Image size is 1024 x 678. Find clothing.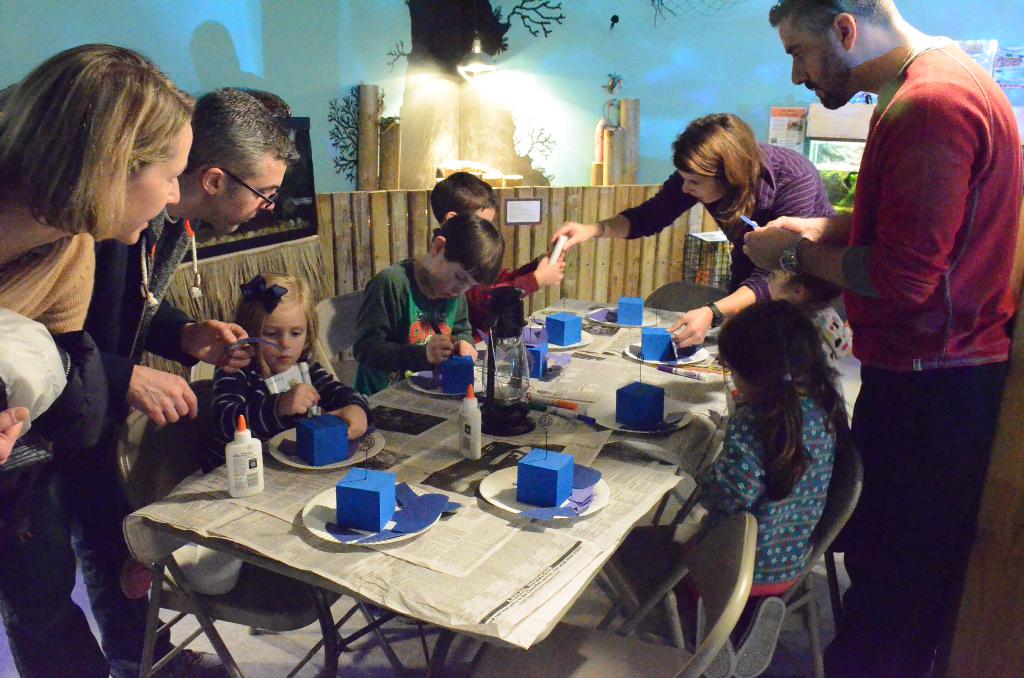
box(820, 4, 1014, 659).
